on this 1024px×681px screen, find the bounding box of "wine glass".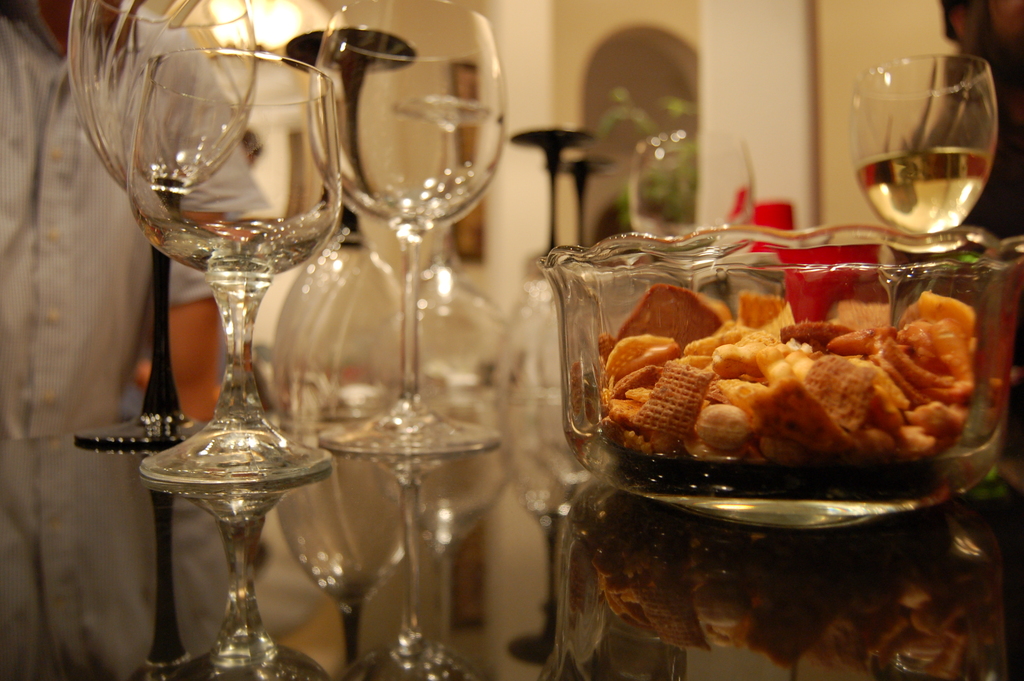
Bounding box: <region>845, 51, 997, 299</region>.
